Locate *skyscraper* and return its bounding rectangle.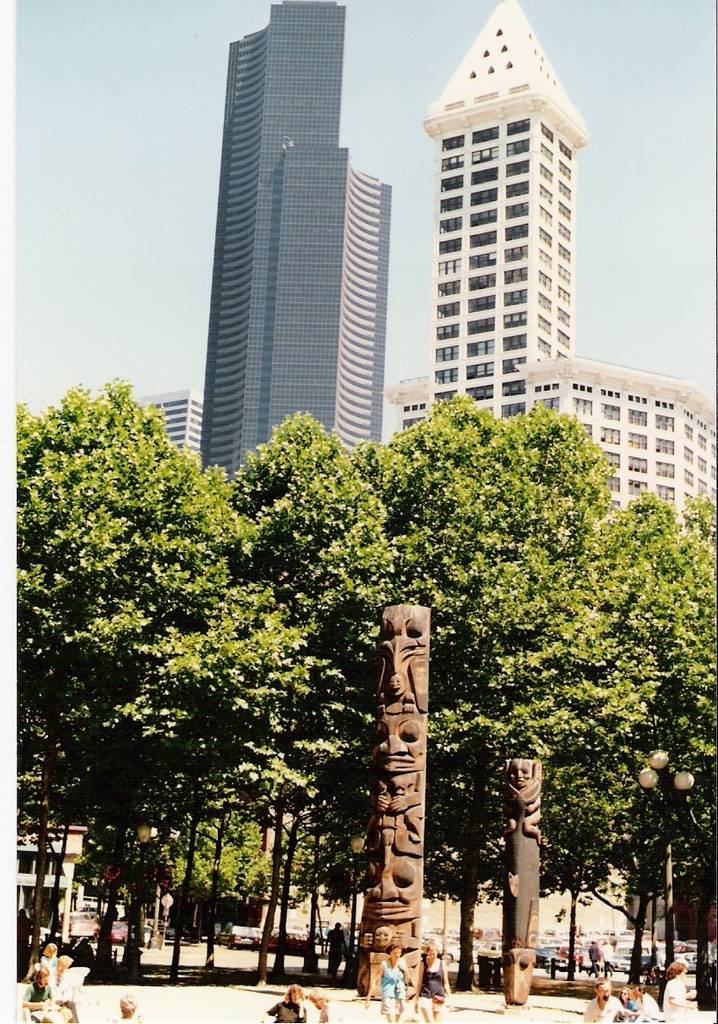
141:391:193:473.
